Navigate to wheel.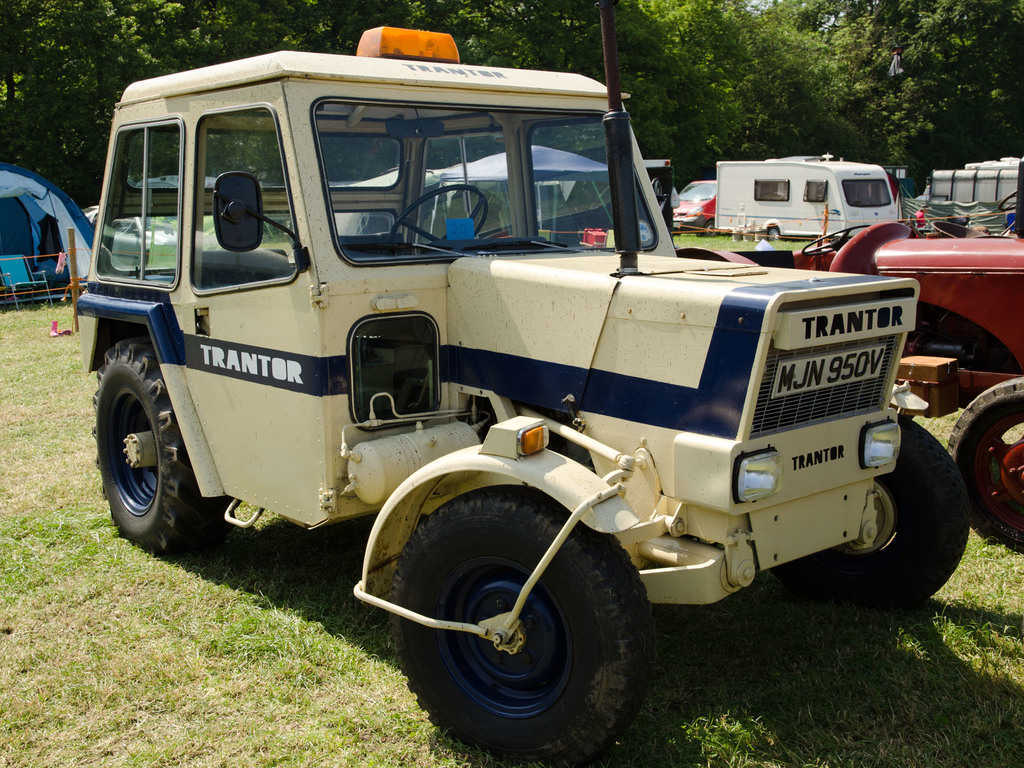
Navigation target: [765,228,783,240].
